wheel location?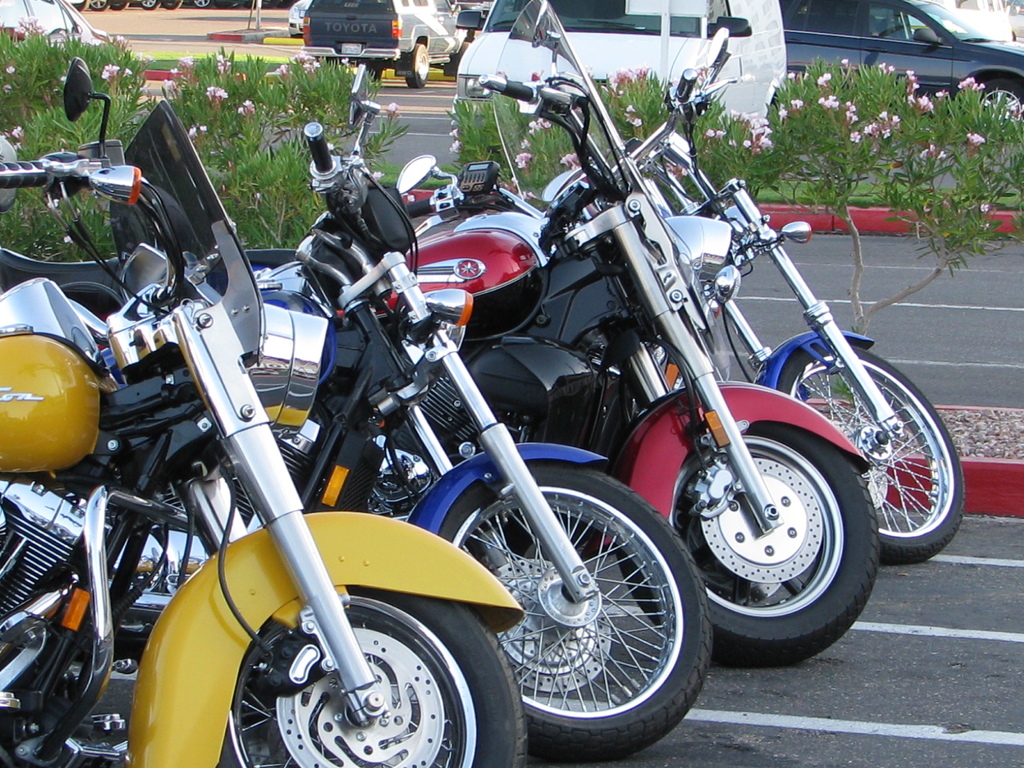
<region>454, 477, 694, 742</region>
